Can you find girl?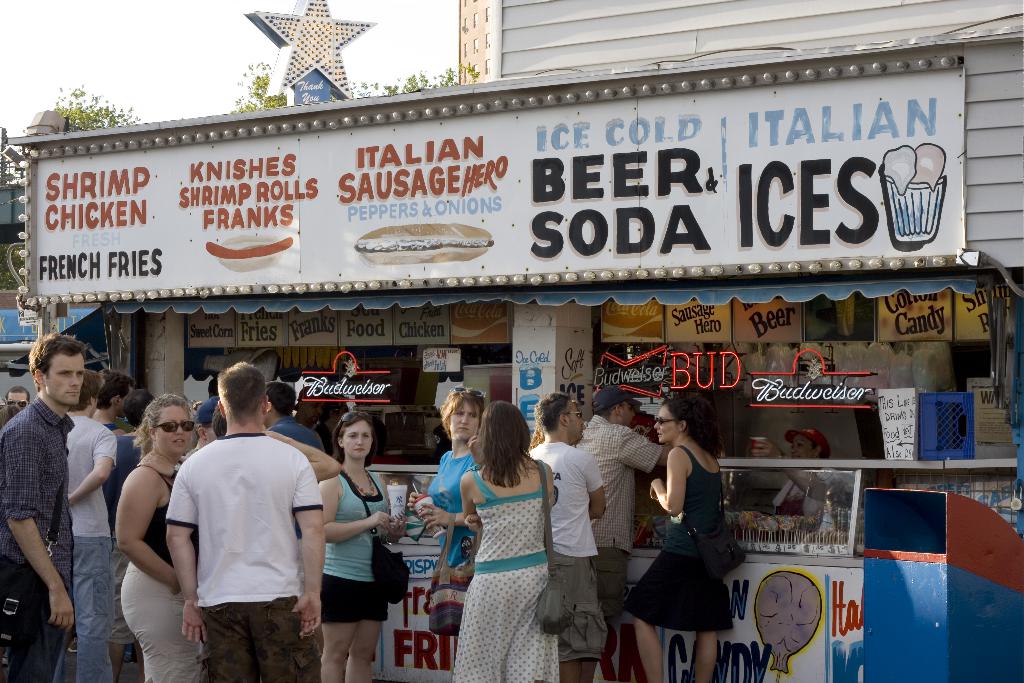
Yes, bounding box: select_region(623, 395, 735, 682).
